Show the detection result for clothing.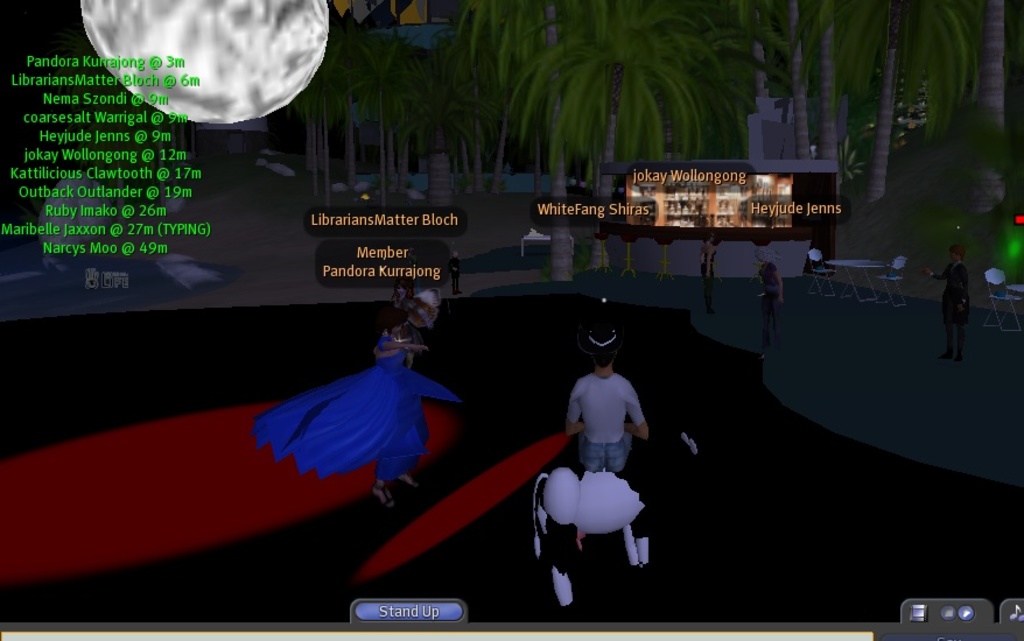
select_region(393, 298, 434, 362).
